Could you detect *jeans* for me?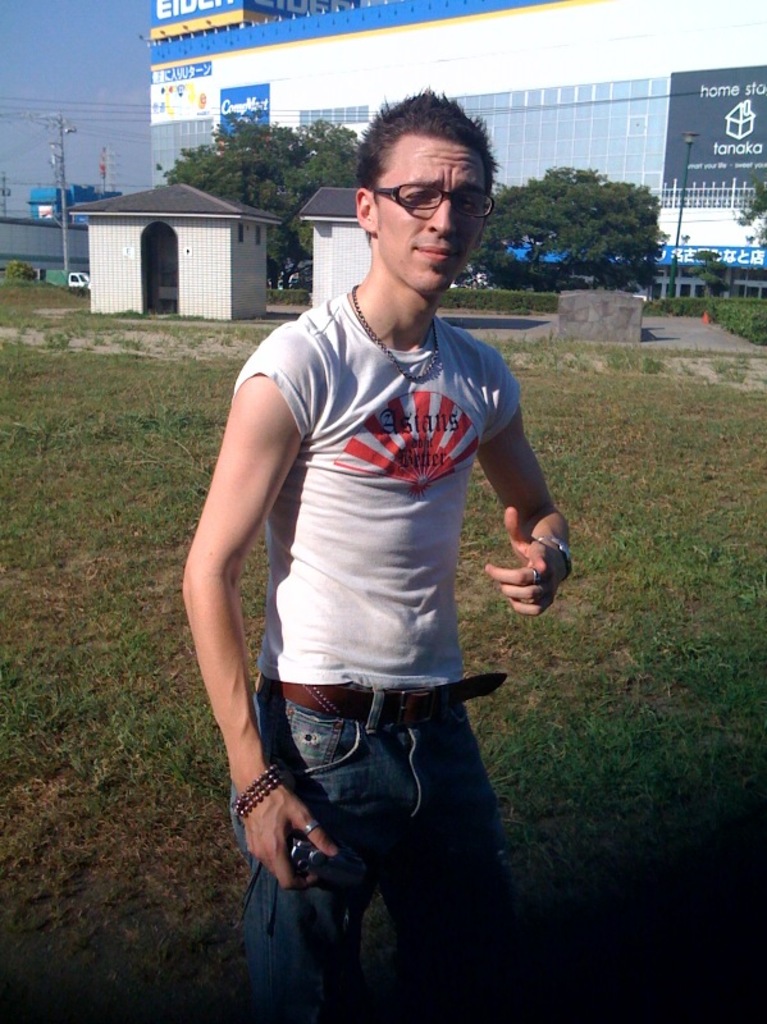
Detection result: bbox=(224, 678, 503, 992).
